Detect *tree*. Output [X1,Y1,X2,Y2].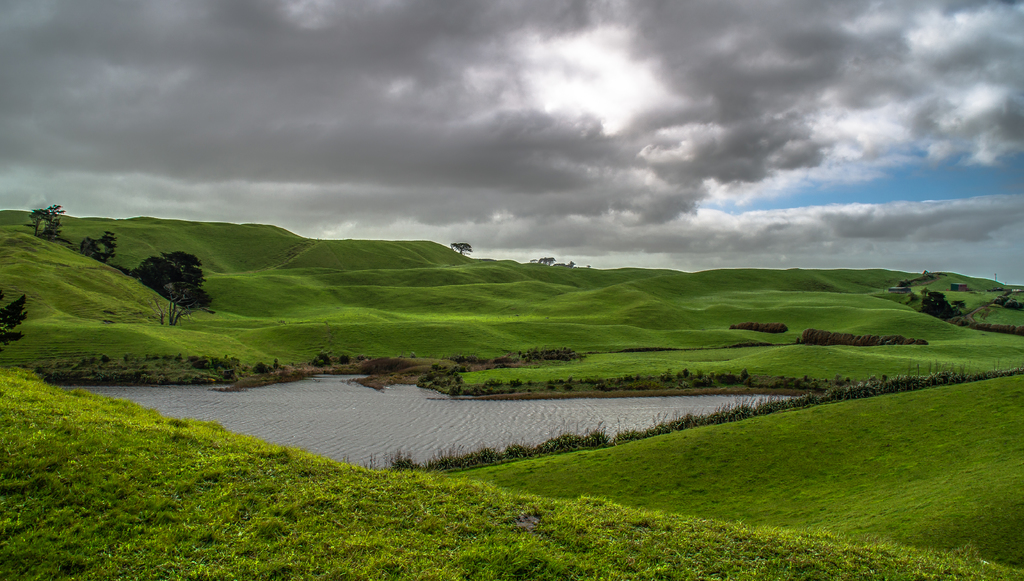
[0,281,30,358].
